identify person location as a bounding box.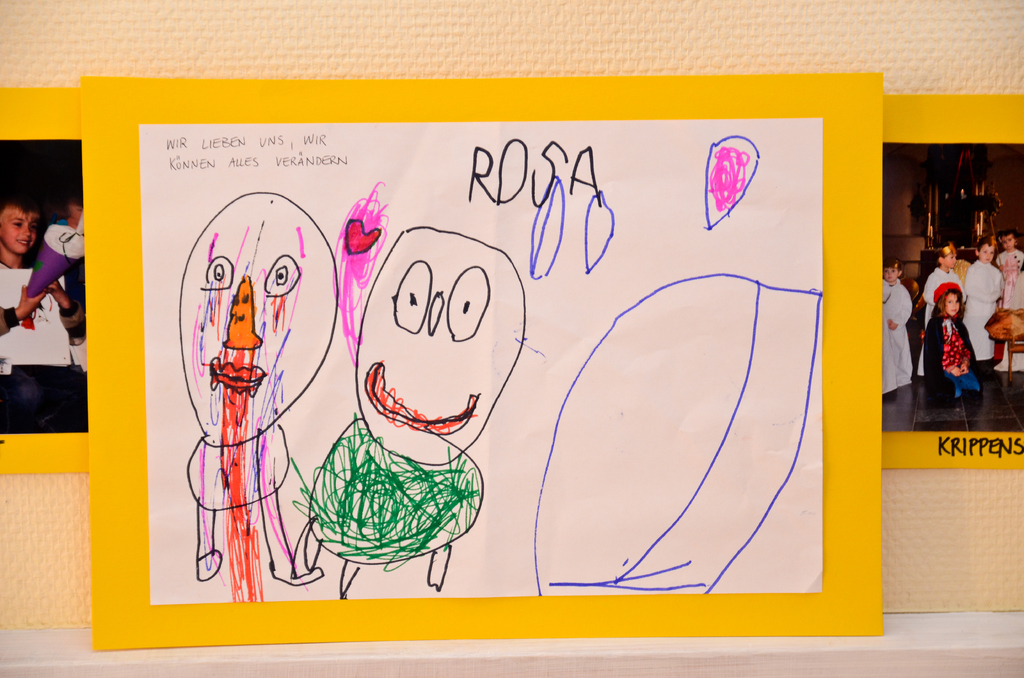
l=888, t=259, r=915, b=383.
